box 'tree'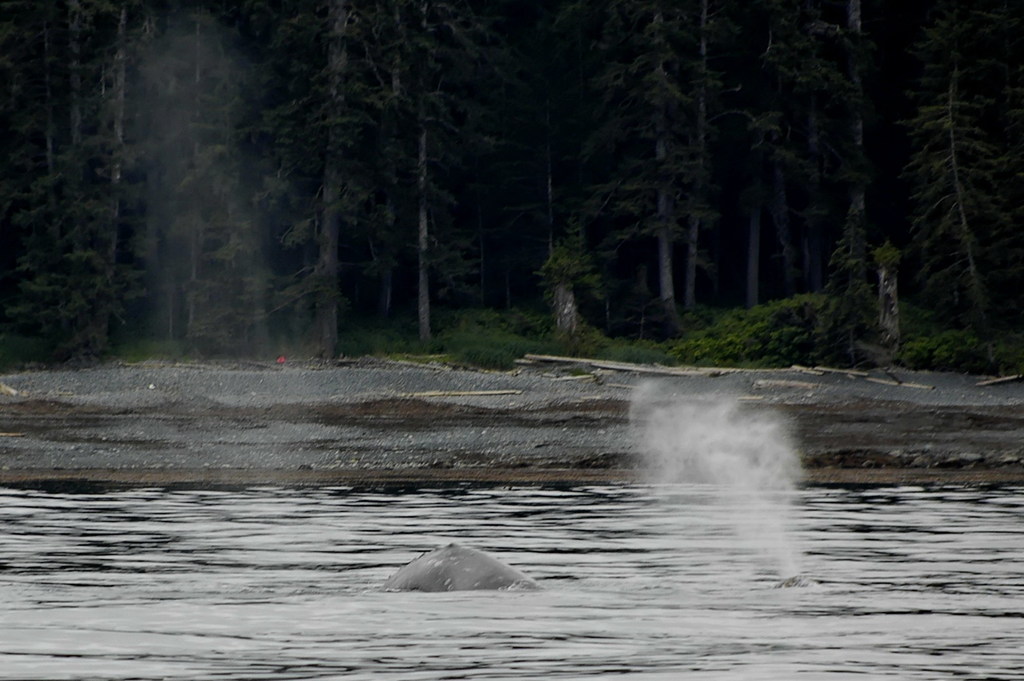
crop(791, 0, 935, 351)
